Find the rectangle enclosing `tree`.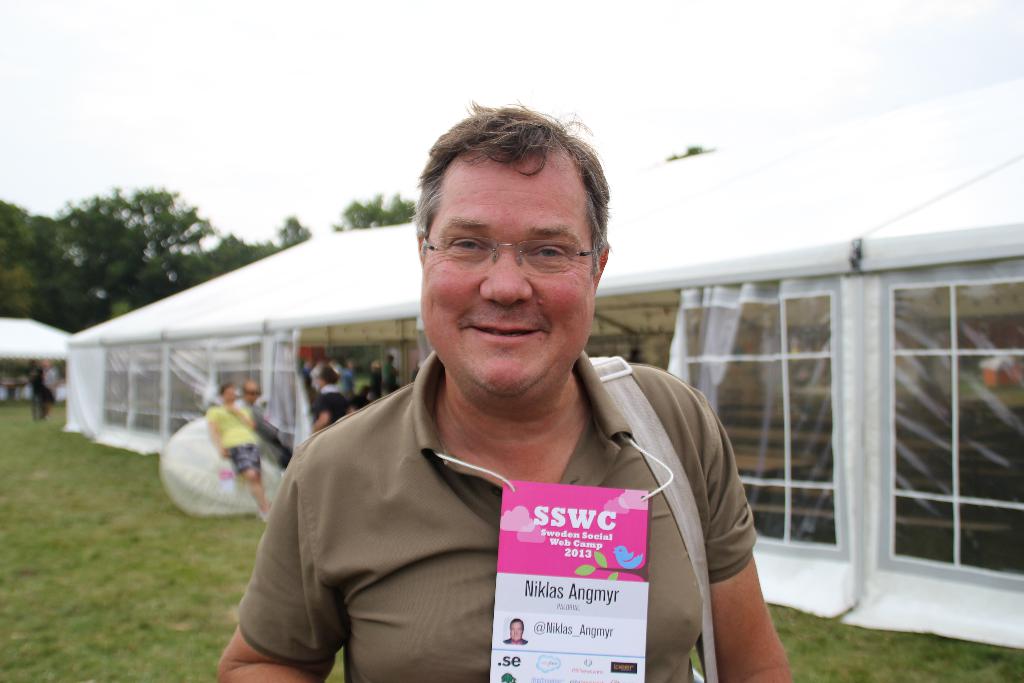
<box>342,194,413,229</box>.
